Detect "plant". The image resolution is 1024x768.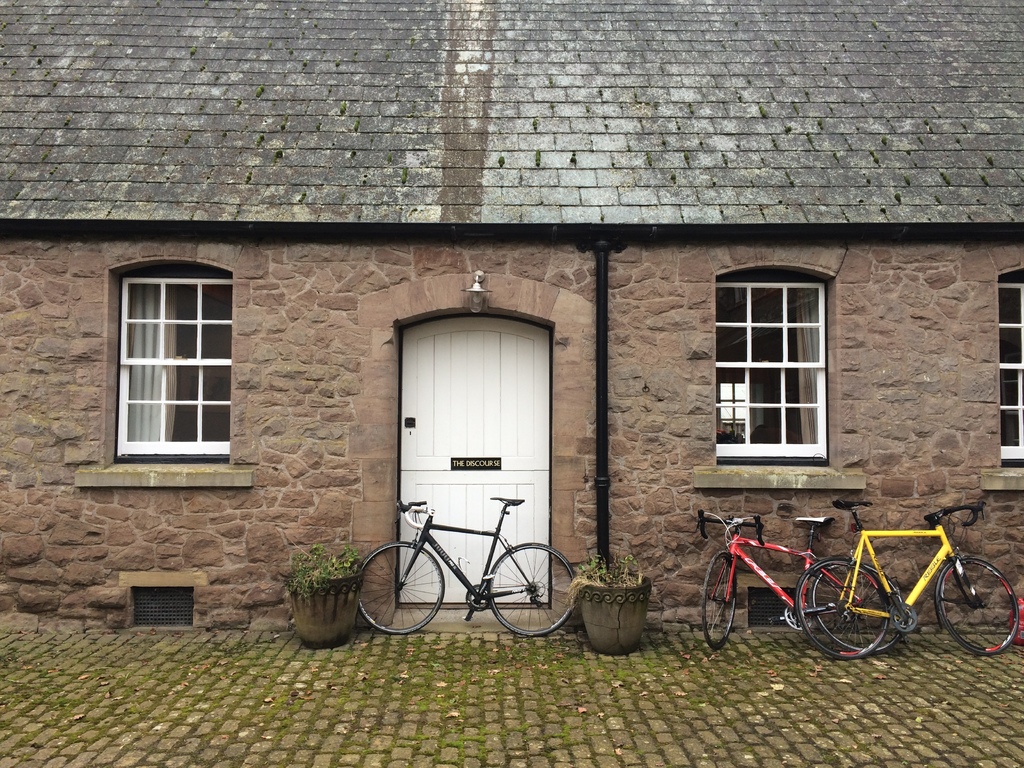
{"left": 268, "top": 540, "right": 366, "bottom": 639}.
